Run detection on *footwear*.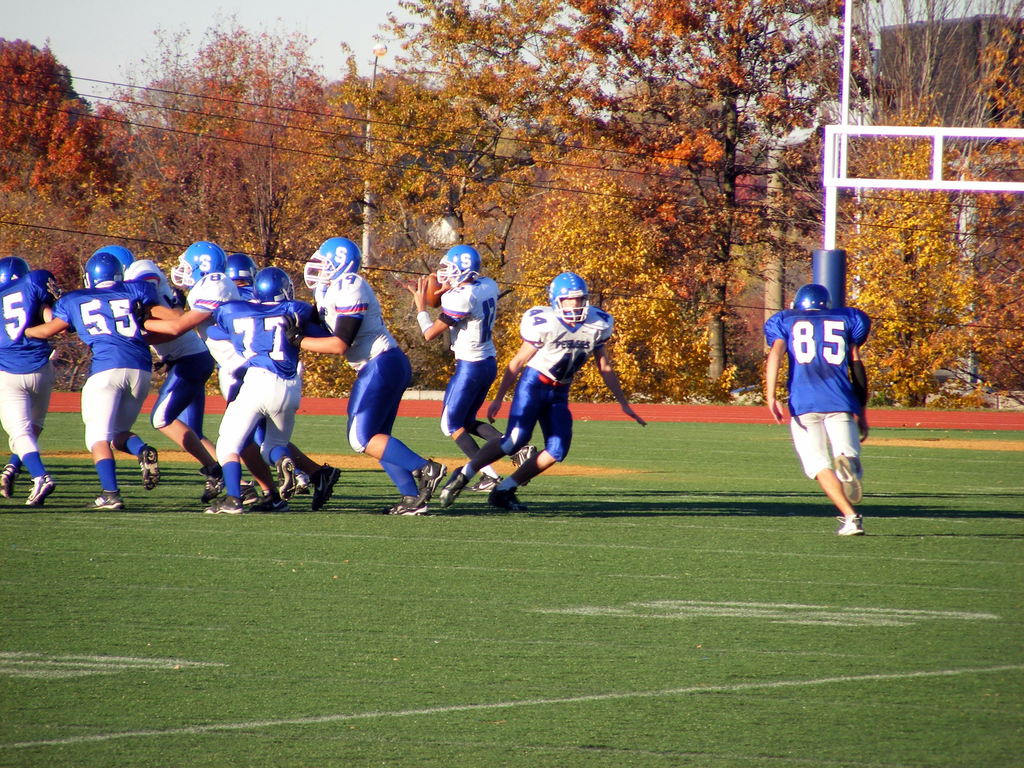
Result: detection(486, 483, 525, 508).
